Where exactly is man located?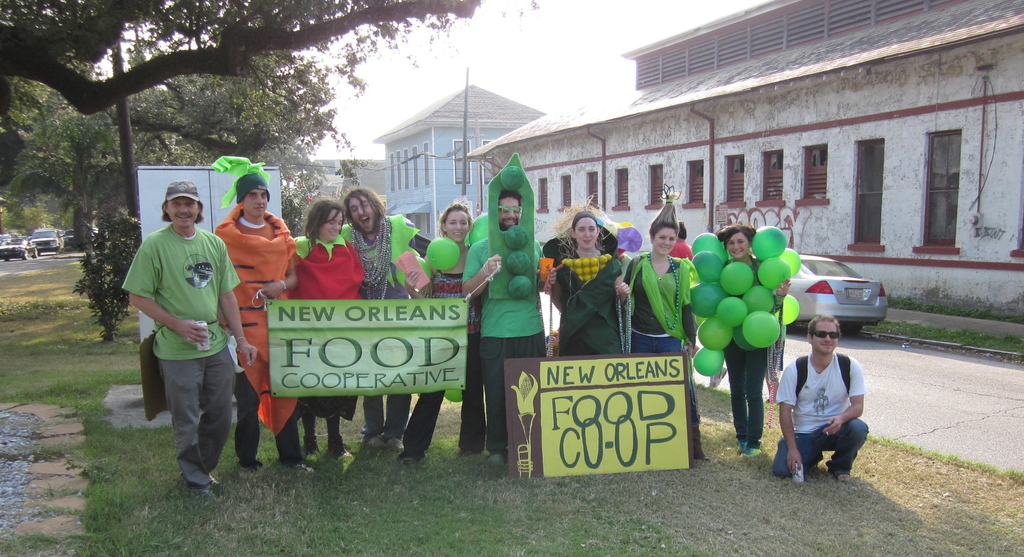
Its bounding box is region(221, 171, 317, 474).
